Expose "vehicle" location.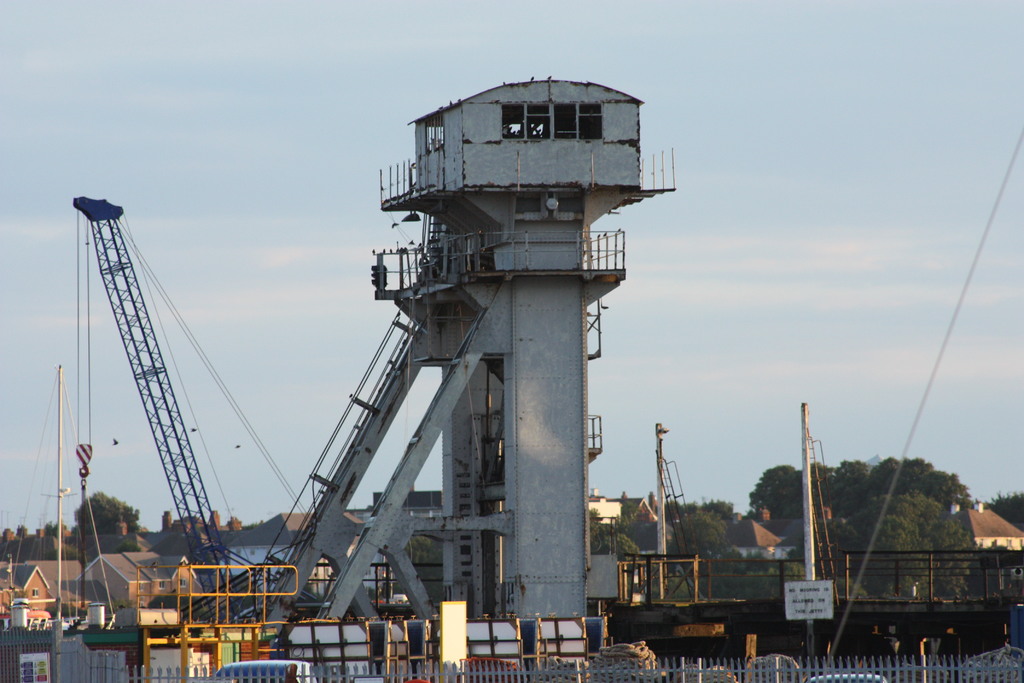
Exposed at <box>677,667,748,682</box>.
